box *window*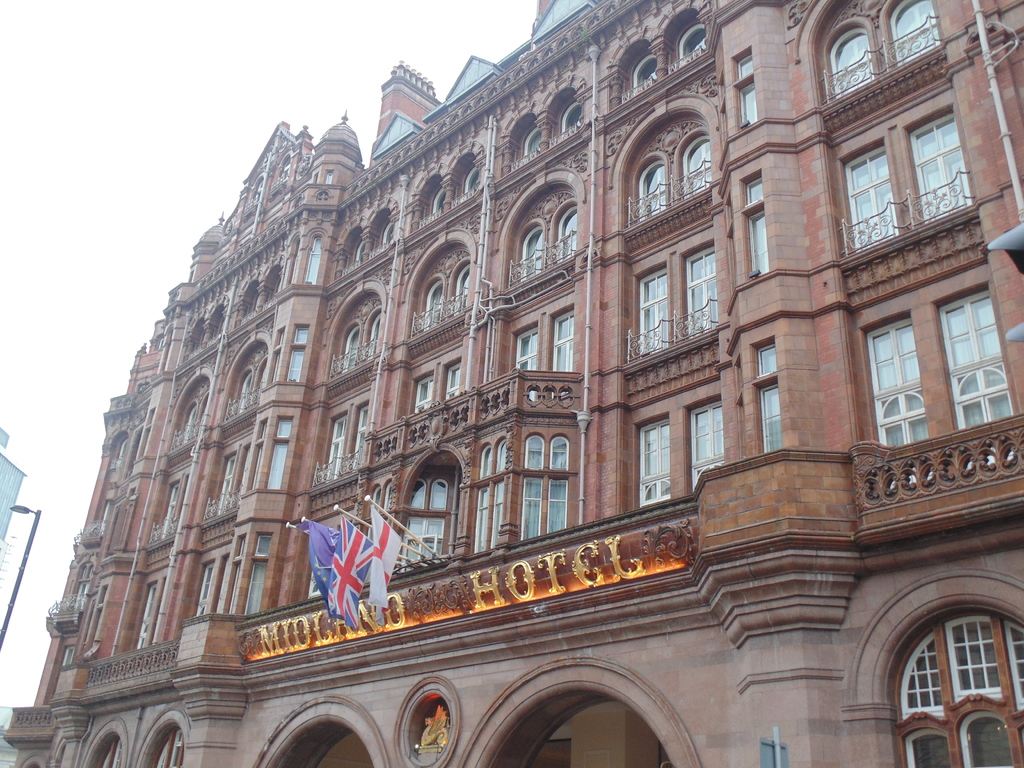
bbox(562, 102, 582, 131)
